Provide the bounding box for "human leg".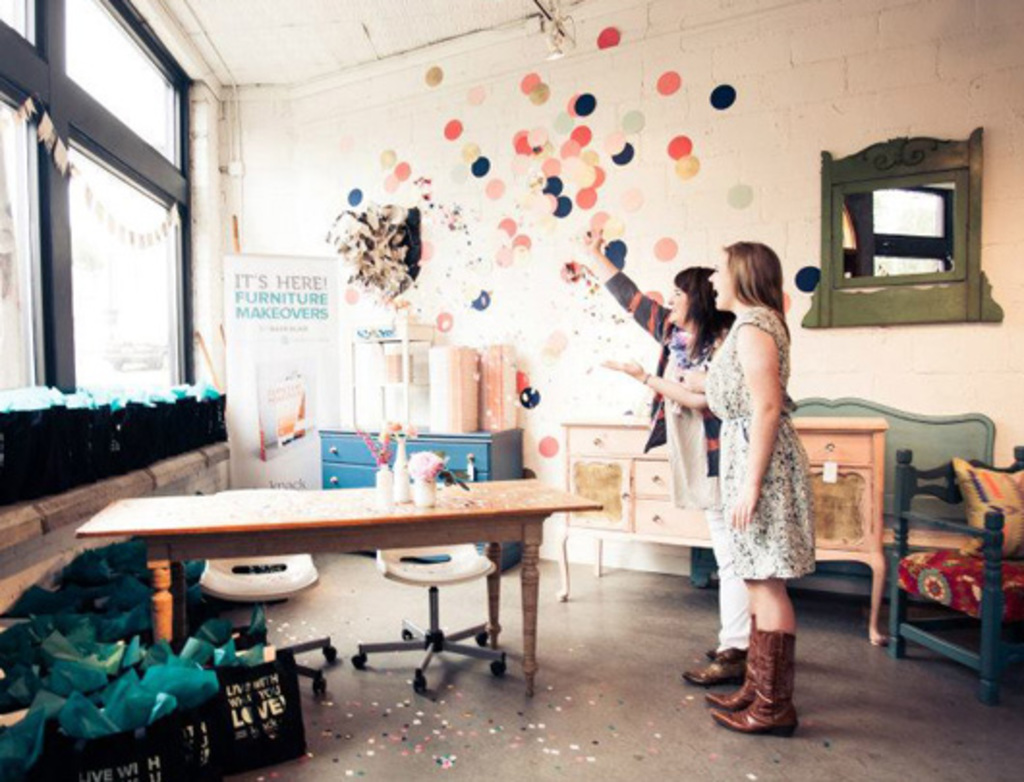
<box>711,579,802,738</box>.
